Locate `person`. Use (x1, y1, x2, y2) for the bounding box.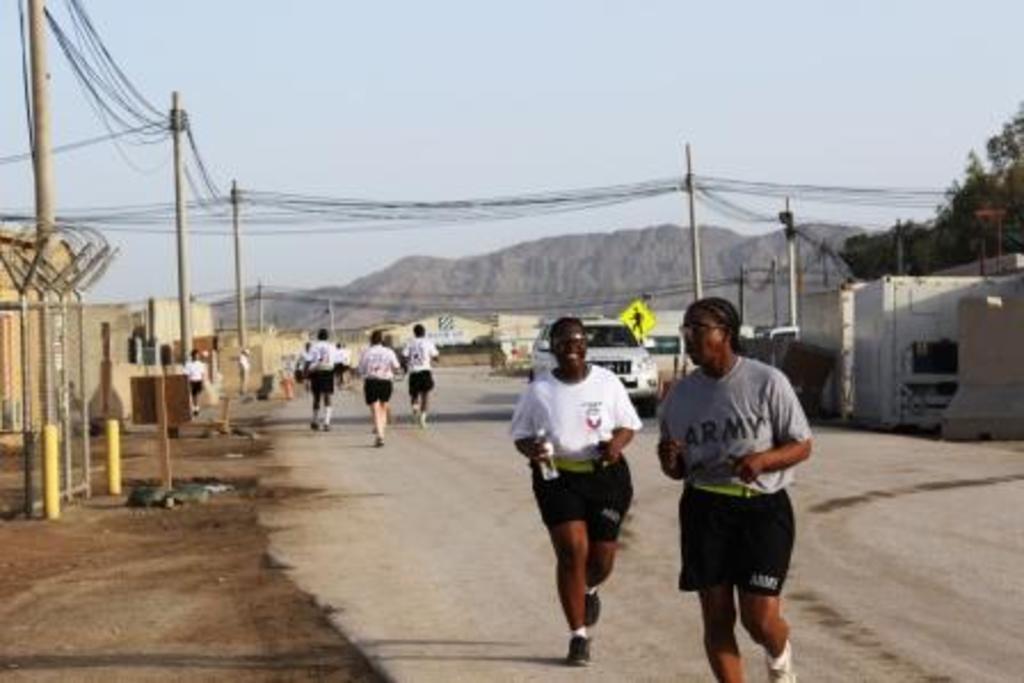
(505, 318, 656, 660).
